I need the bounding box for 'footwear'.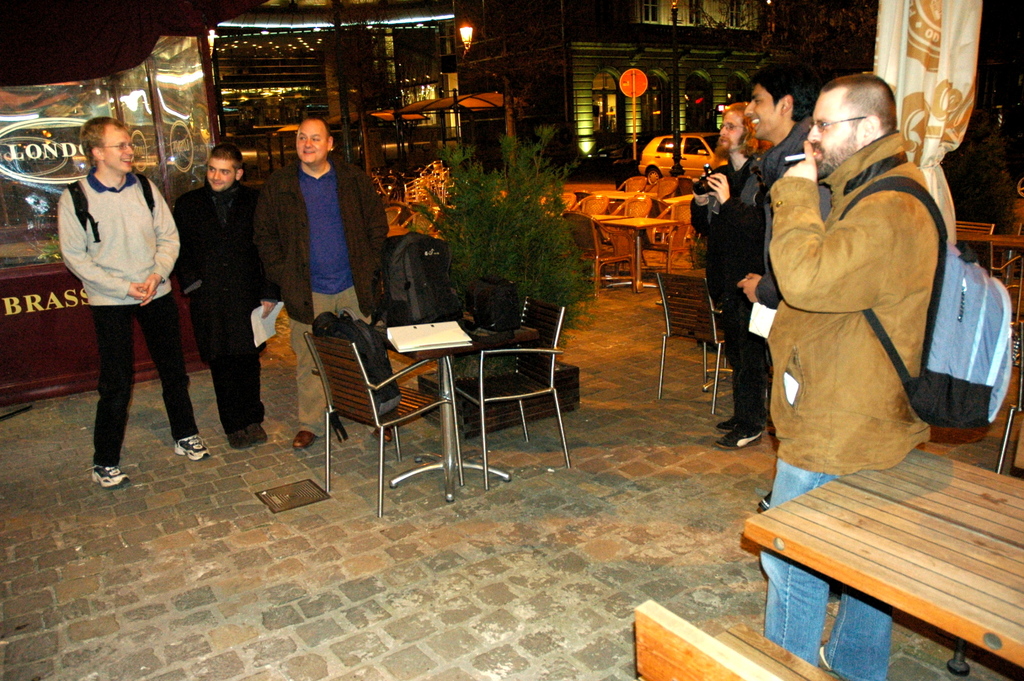
Here it is: <bbox>294, 433, 317, 447</bbox>.
